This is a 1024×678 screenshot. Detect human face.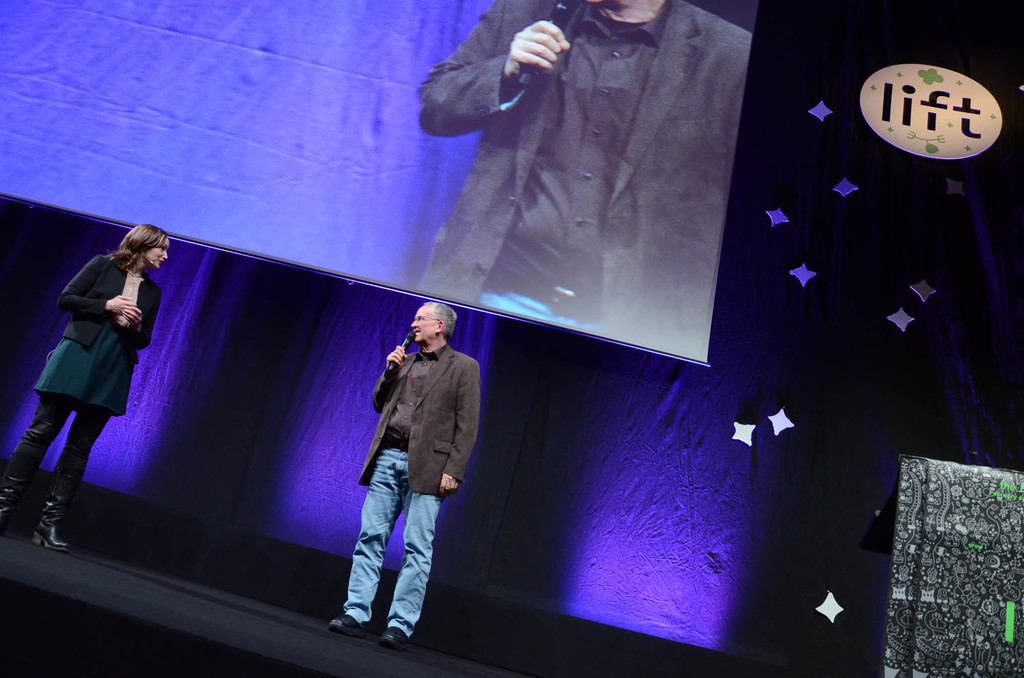
<bbox>408, 301, 436, 342</bbox>.
